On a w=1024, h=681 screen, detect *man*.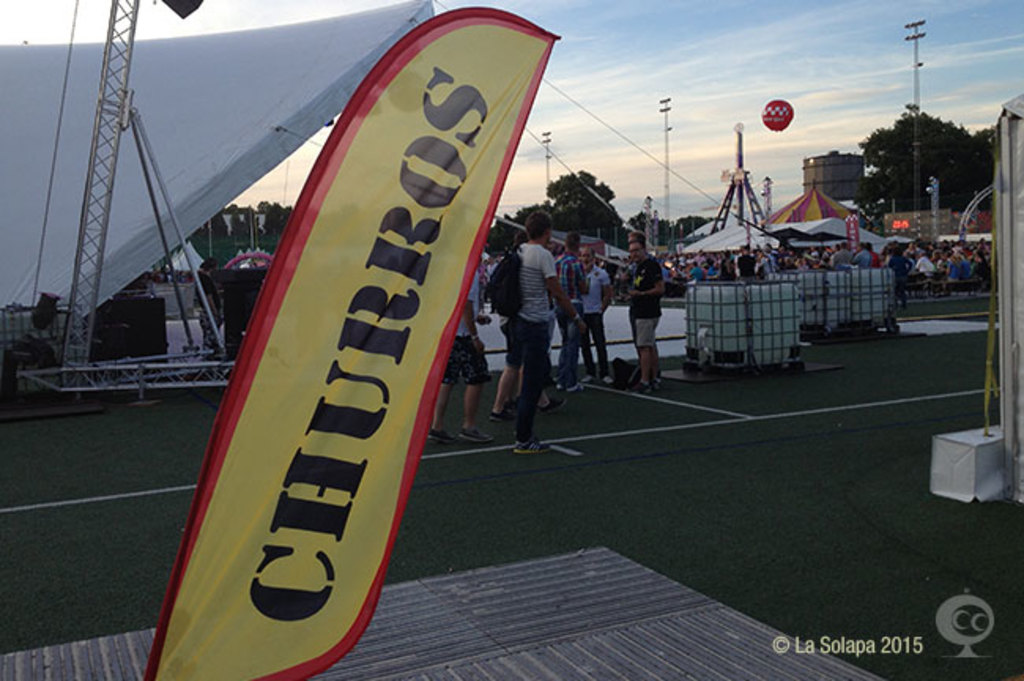
<box>553,235,591,393</box>.
